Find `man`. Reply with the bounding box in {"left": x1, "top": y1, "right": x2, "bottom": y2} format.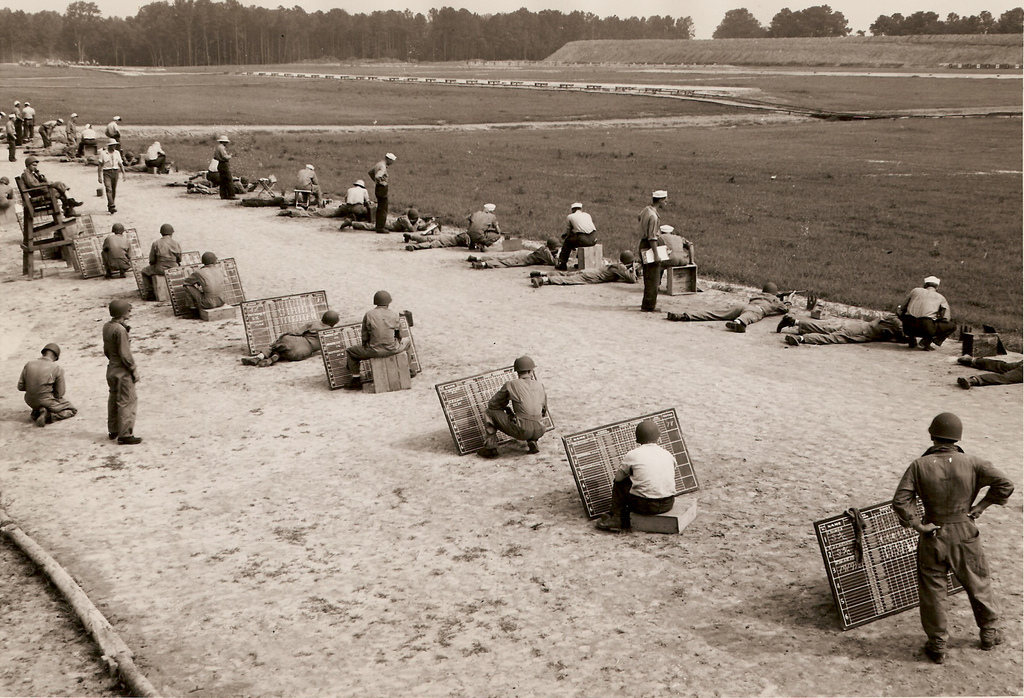
{"left": 213, "top": 133, "right": 237, "bottom": 199}.
